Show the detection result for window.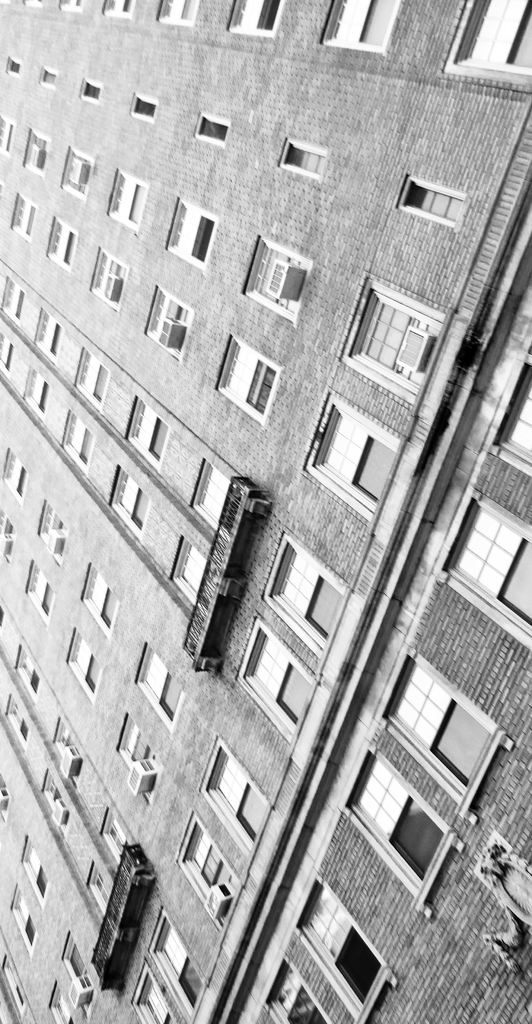
detection(63, 147, 95, 200).
